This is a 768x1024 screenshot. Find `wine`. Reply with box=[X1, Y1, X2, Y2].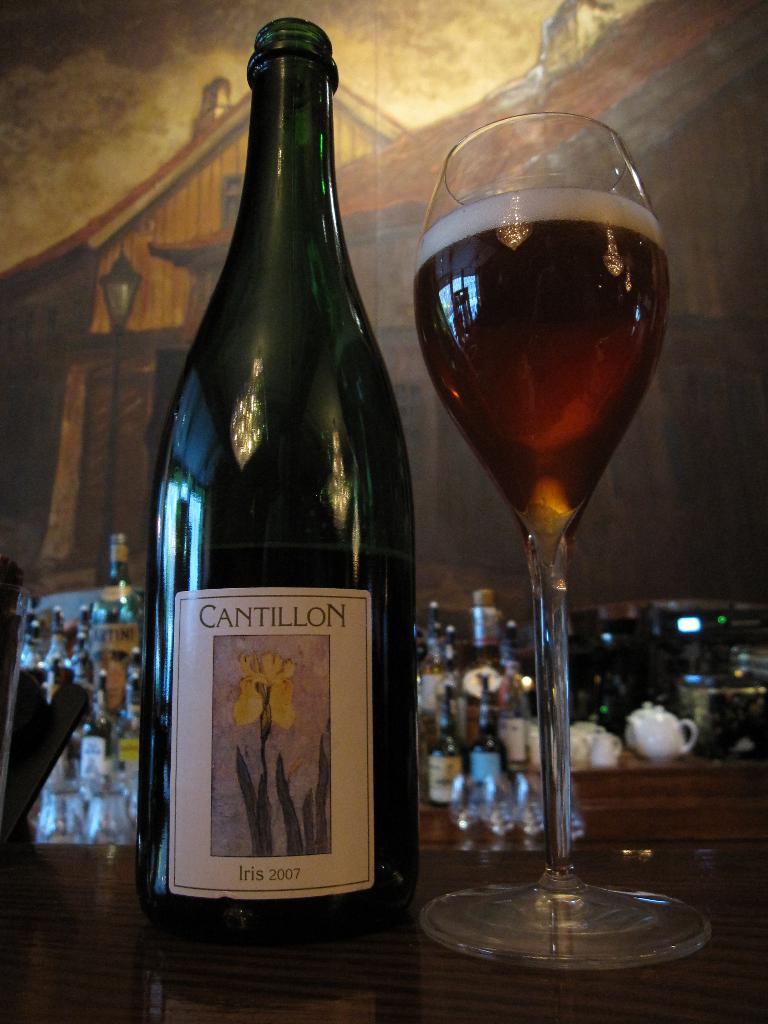
box=[155, 535, 413, 932].
